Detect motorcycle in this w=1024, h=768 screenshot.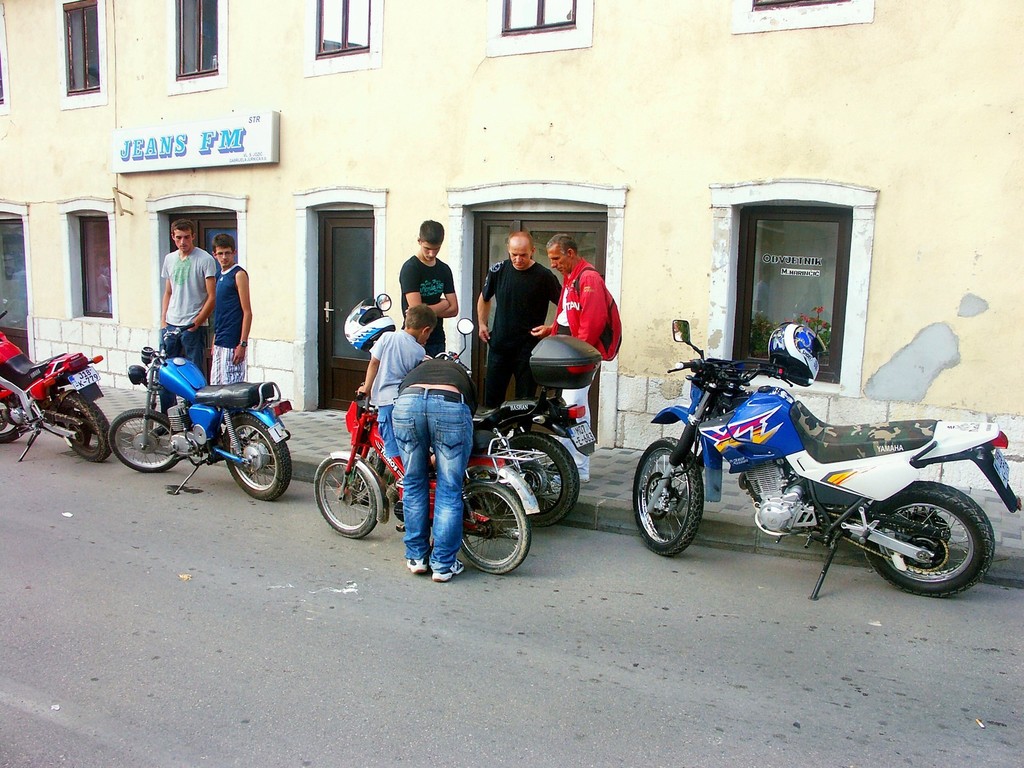
Detection: x1=355 y1=315 x2=598 y2=532.
